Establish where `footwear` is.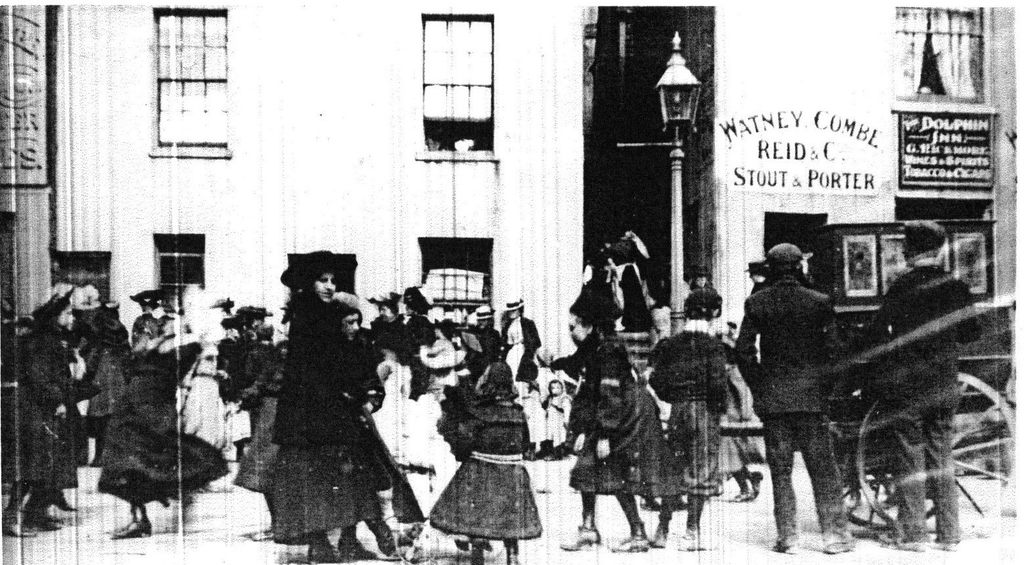
Established at bbox(818, 539, 856, 556).
